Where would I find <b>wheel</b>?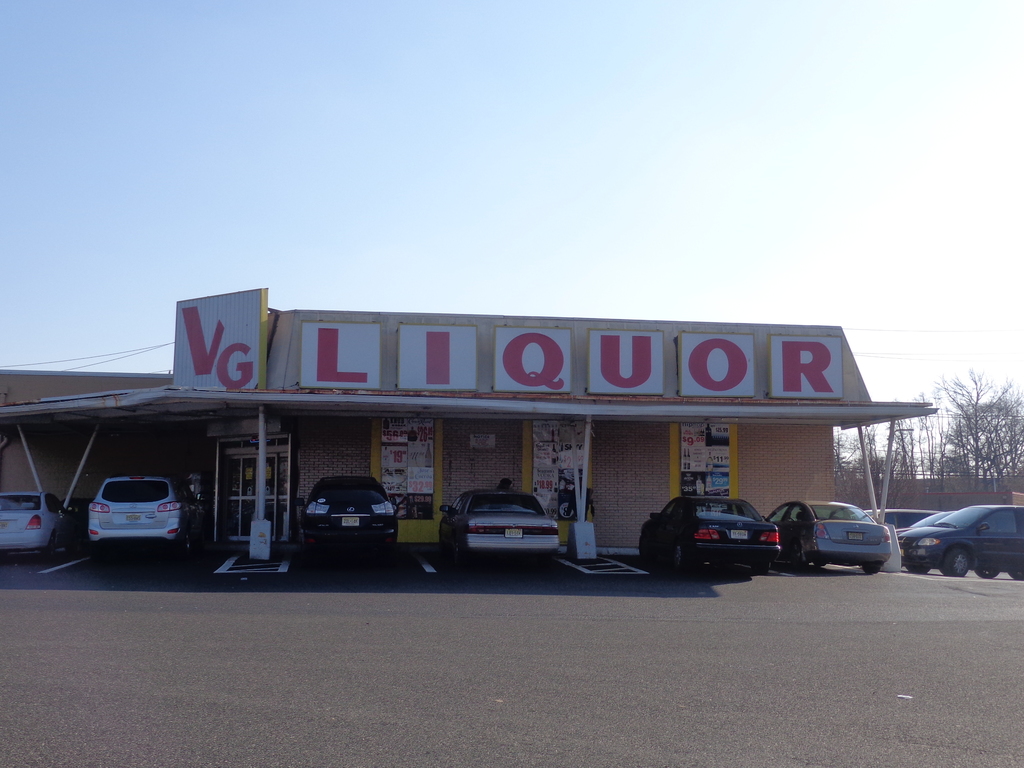
At <bbox>670, 542, 689, 570</bbox>.
